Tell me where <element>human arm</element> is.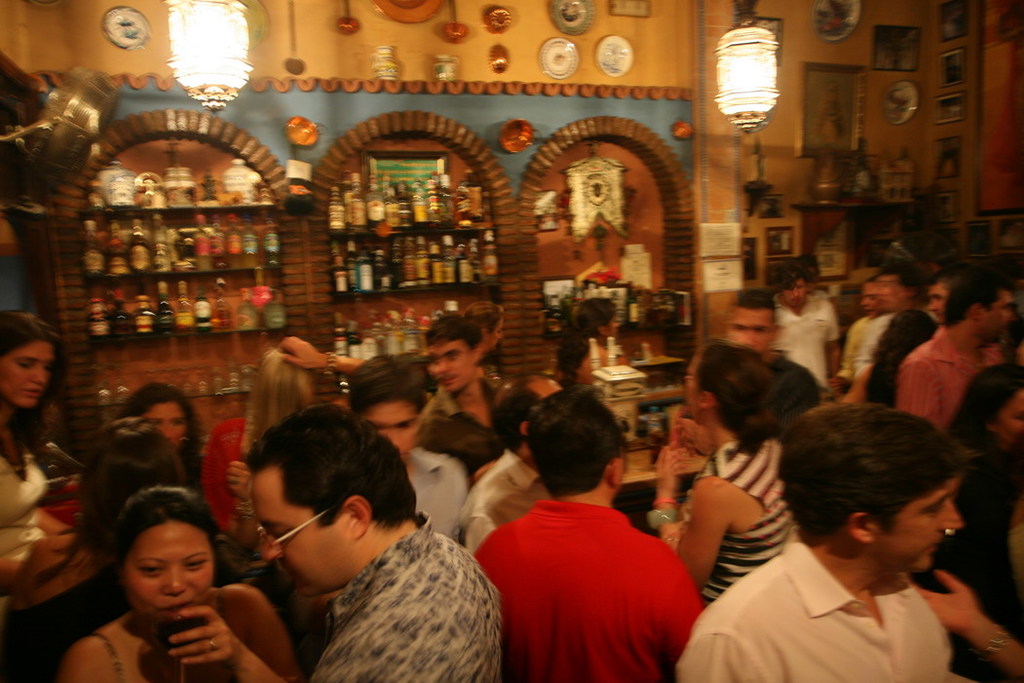
<element>human arm</element> is at x1=912 y1=565 x2=1023 y2=682.
